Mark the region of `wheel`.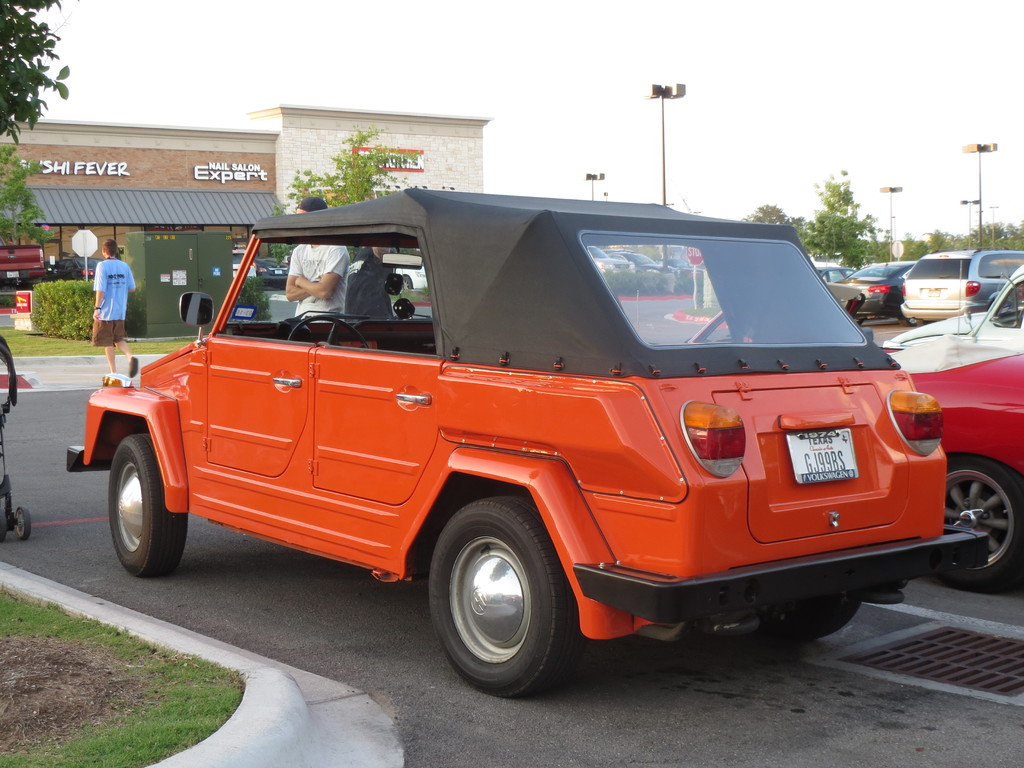
Region: bbox=[934, 461, 1023, 593].
